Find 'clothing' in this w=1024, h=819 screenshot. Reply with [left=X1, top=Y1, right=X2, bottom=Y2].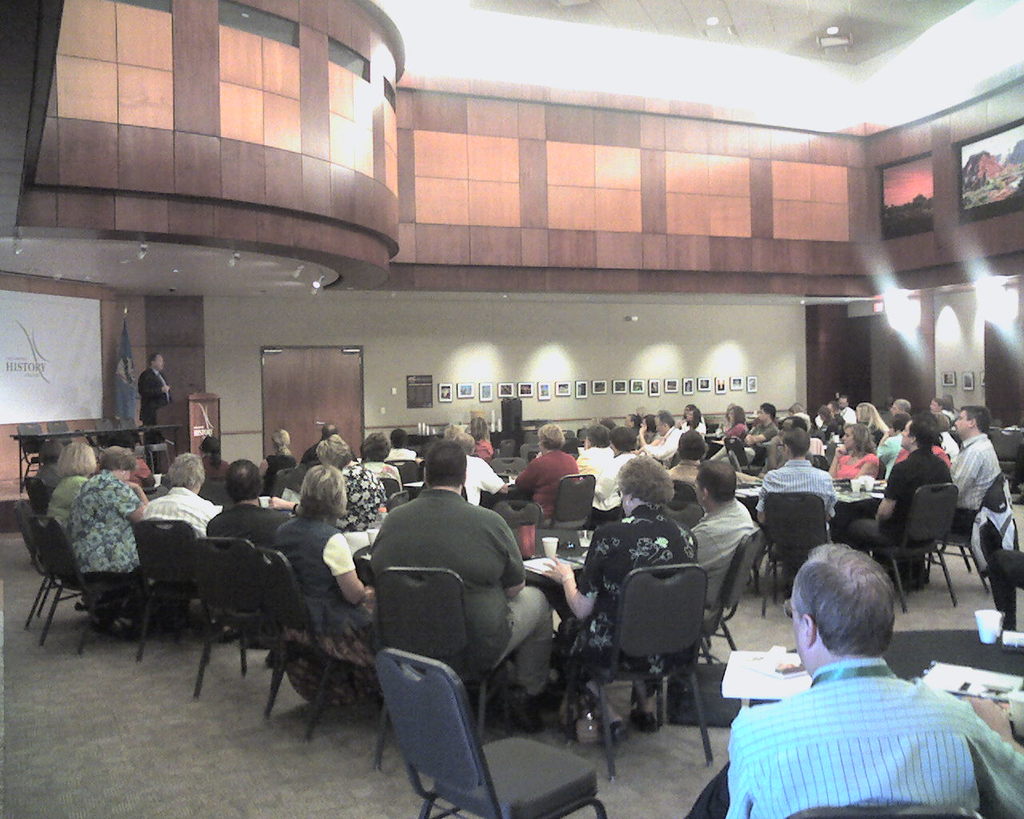
[left=748, top=457, right=821, bottom=532].
